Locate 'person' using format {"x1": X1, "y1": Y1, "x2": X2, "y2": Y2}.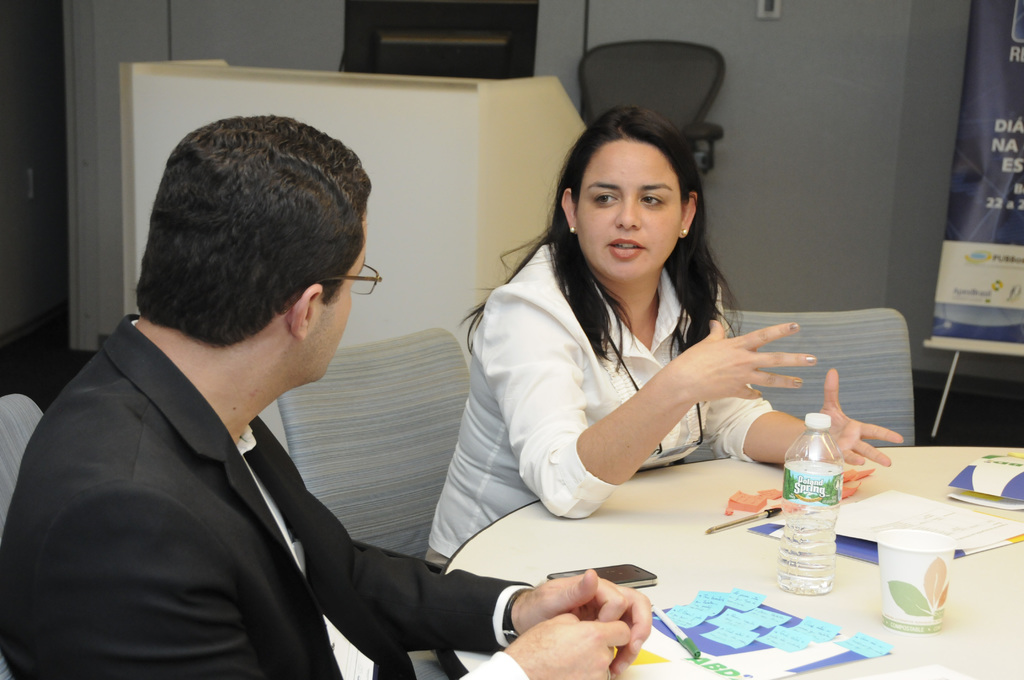
{"x1": 419, "y1": 95, "x2": 848, "y2": 615}.
